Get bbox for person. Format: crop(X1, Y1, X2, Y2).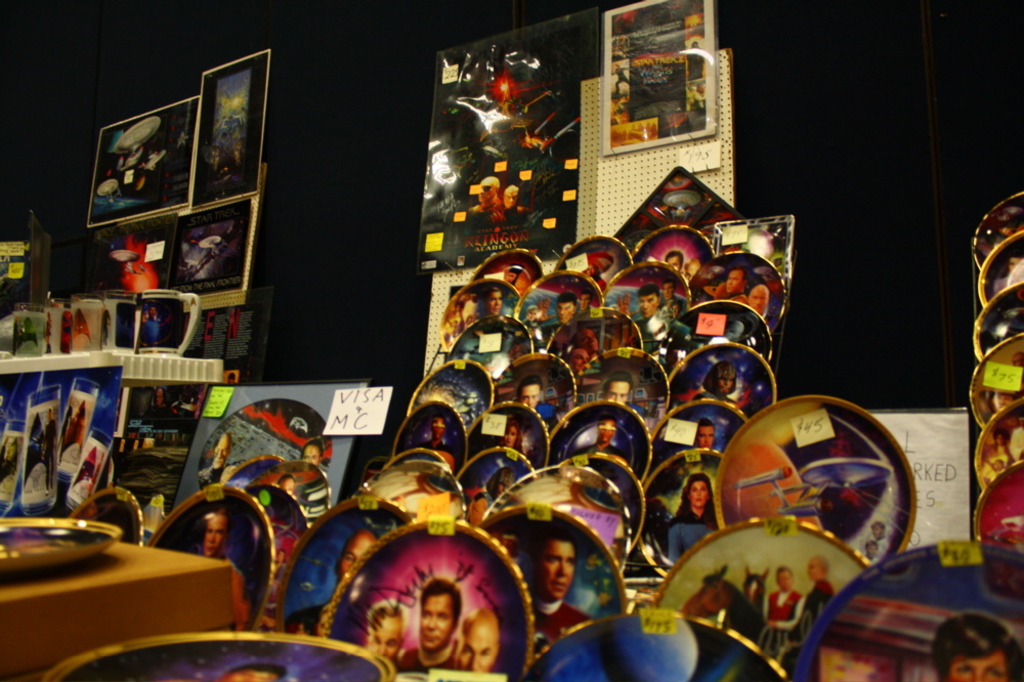
crop(717, 268, 749, 302).
